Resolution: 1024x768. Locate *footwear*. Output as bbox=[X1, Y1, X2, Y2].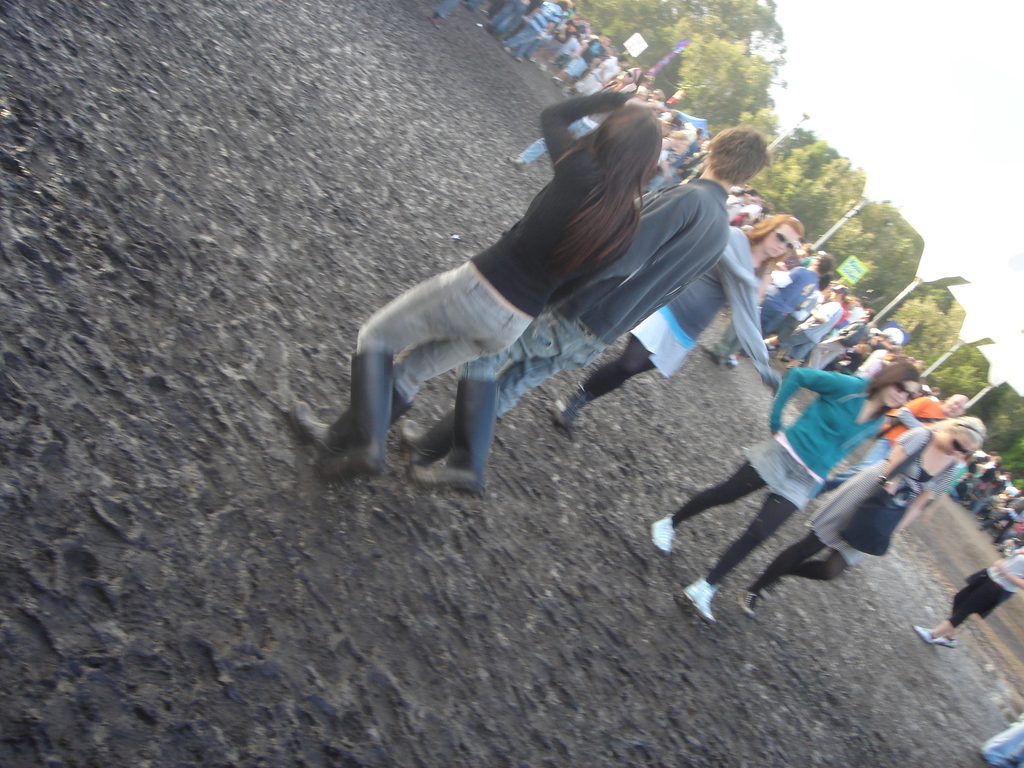
bbox=[733, 582, 772, 616].
